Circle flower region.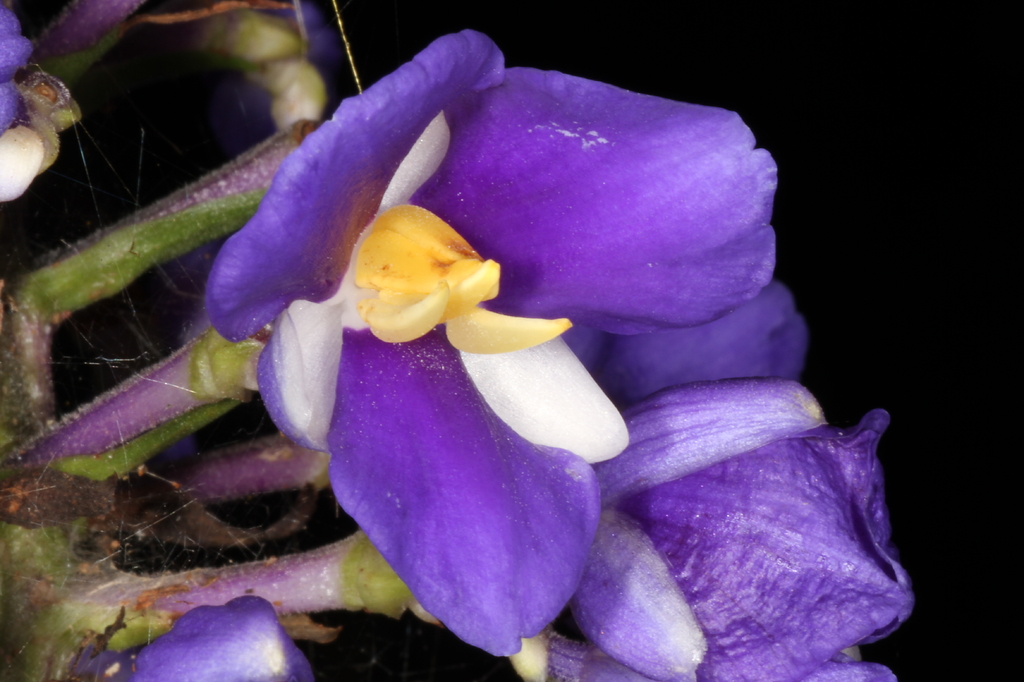
Region: crop(0, 0, 79, 207).
